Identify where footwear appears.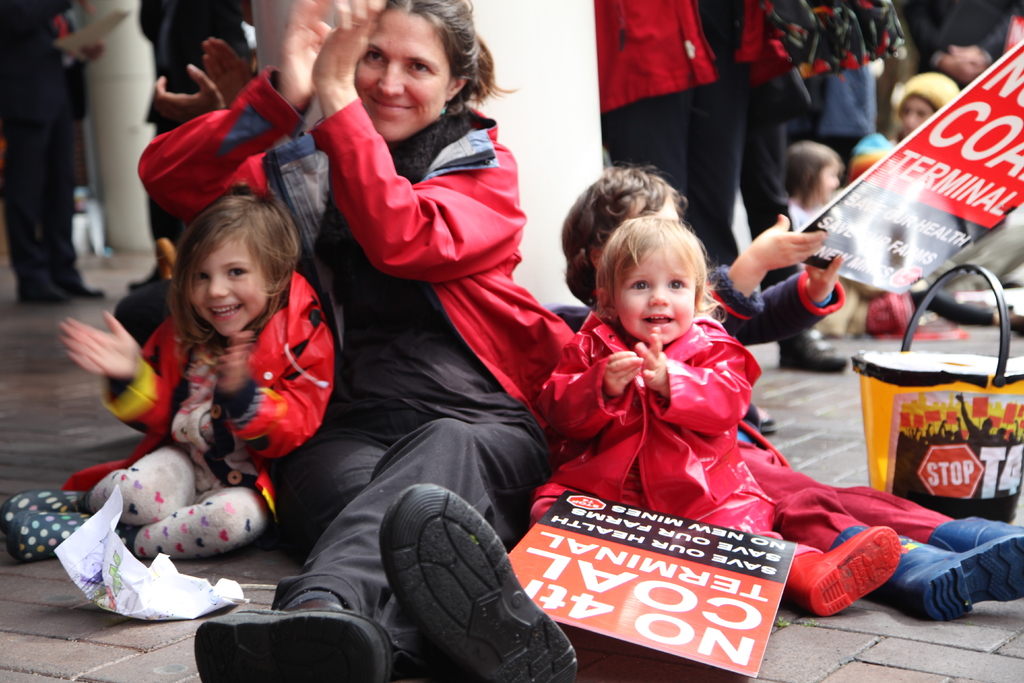
Appears at (left=835, top=528, right=1023, bottom=624).
